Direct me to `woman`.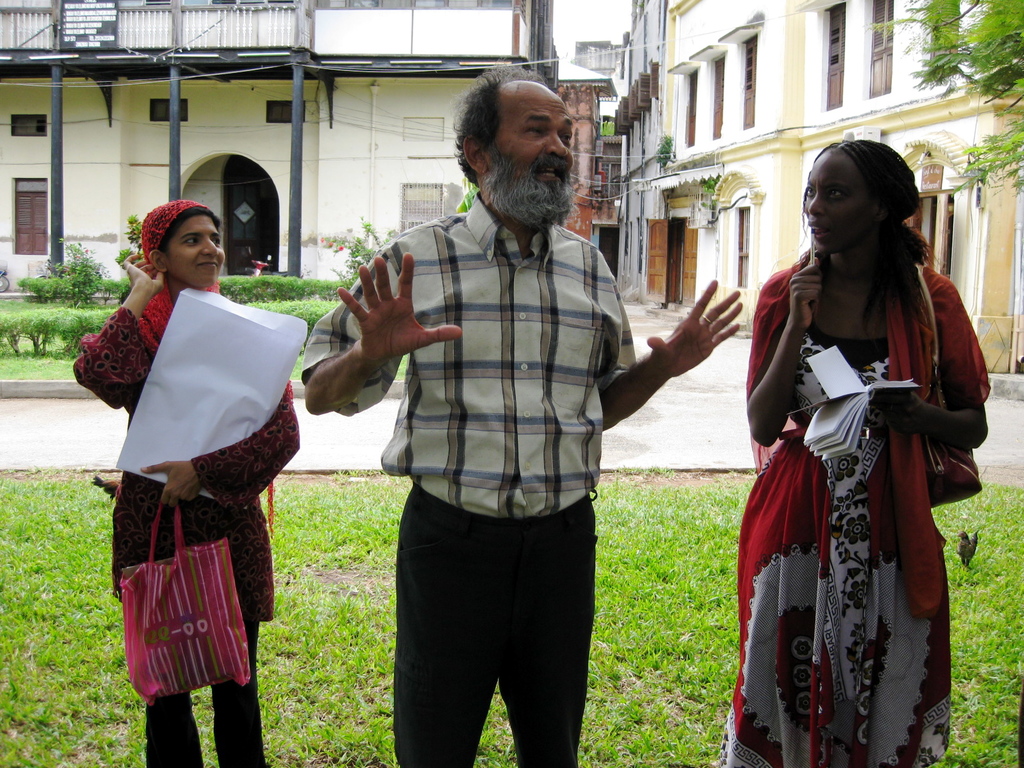
Direction: (70,198,303,767).
